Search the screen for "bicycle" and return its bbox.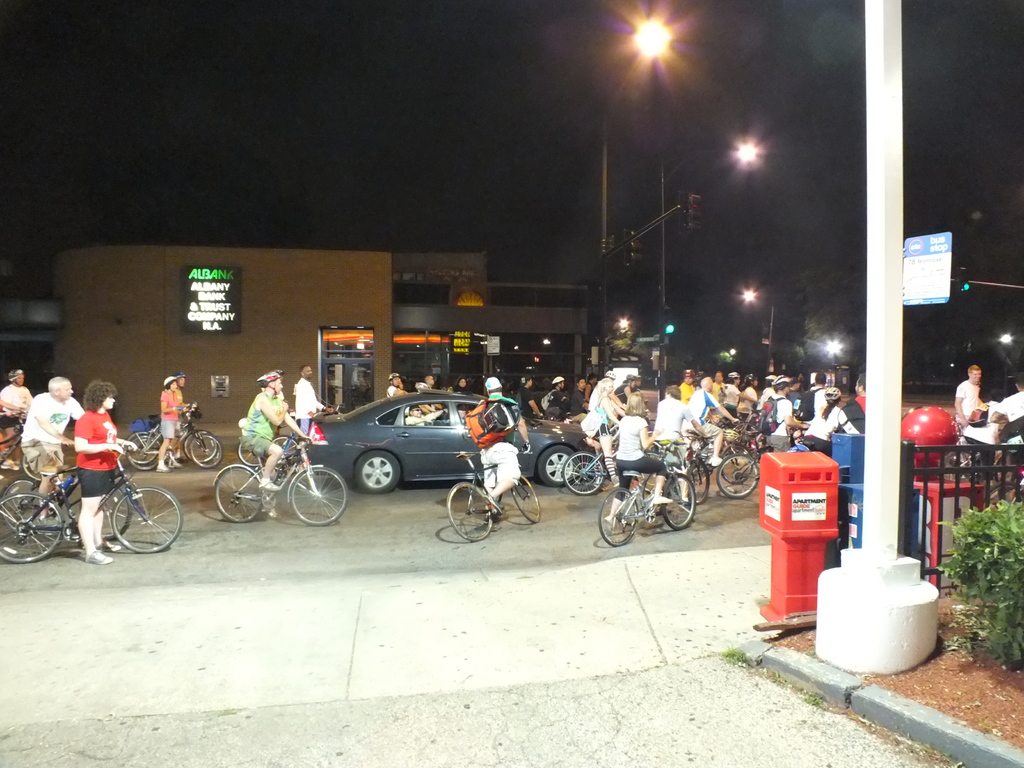
Found: 689,416,757,476.
